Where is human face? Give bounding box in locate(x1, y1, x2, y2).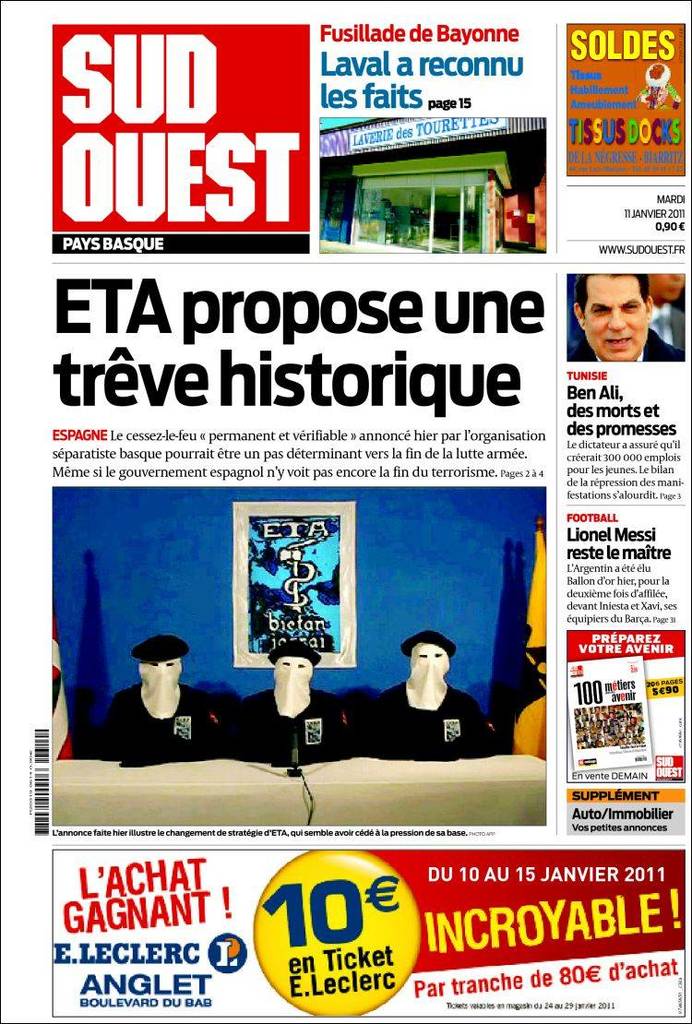
locate(588, 277, 644, 360).
